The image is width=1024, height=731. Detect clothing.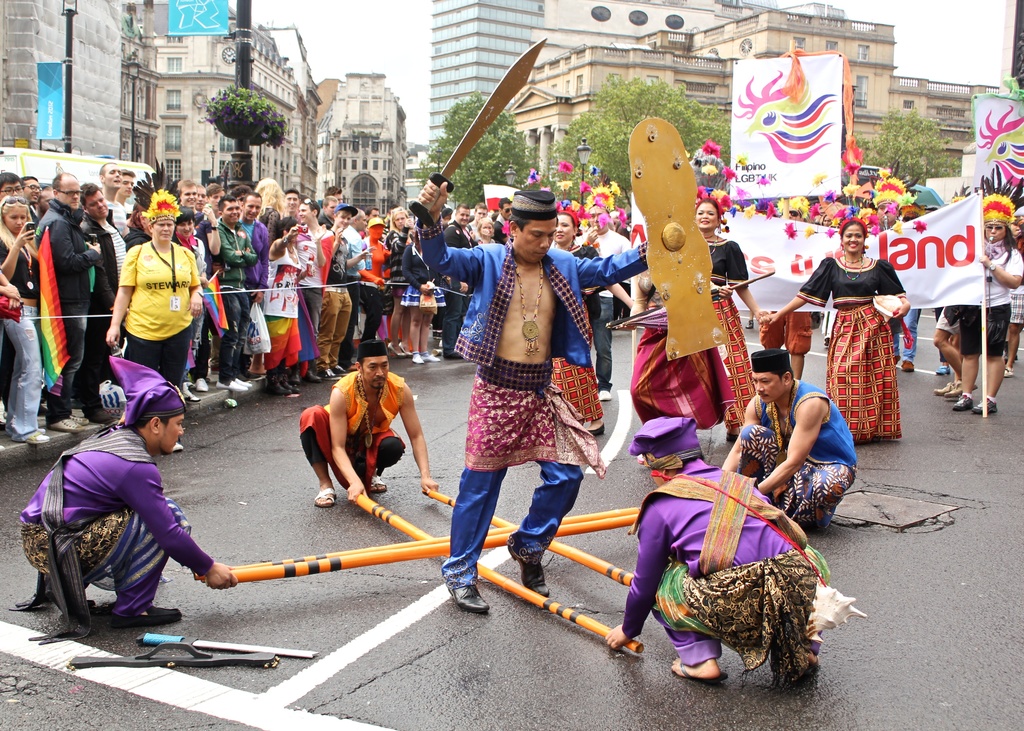
Detection: l=86, t=203, r=132, b=282.
